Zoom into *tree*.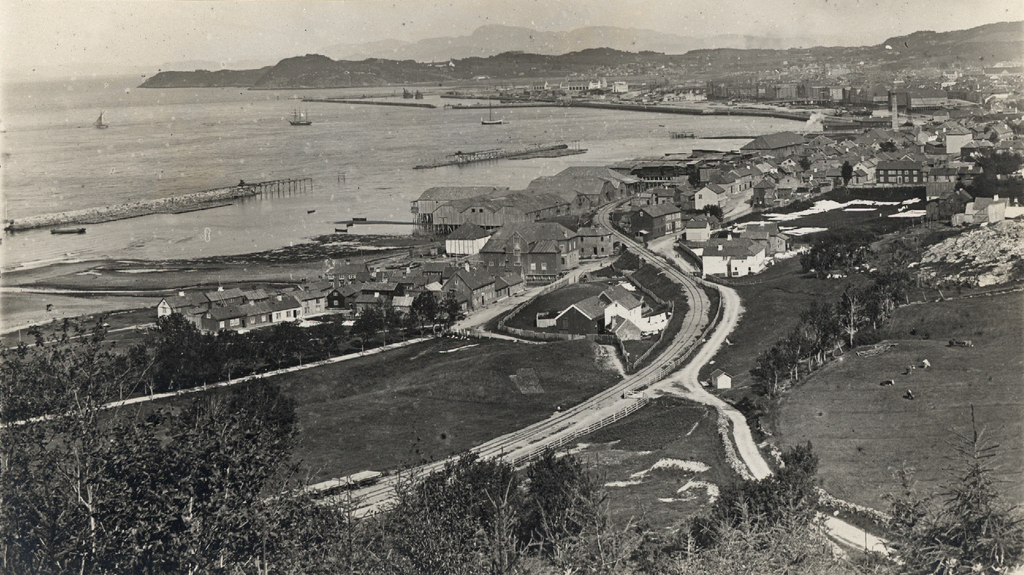
Zoom target: {"left": 439, "top": 292, "right": 467, "bottom": 337}.
